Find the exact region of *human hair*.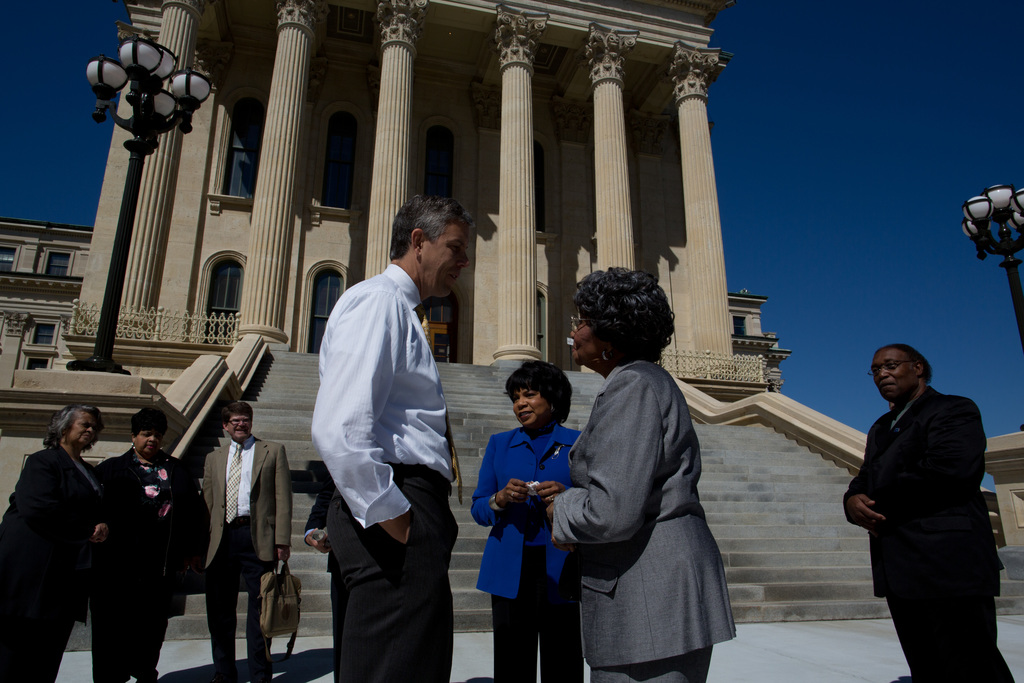
Exact region: <bbox>879, 342, 936, 386</bbox>.
